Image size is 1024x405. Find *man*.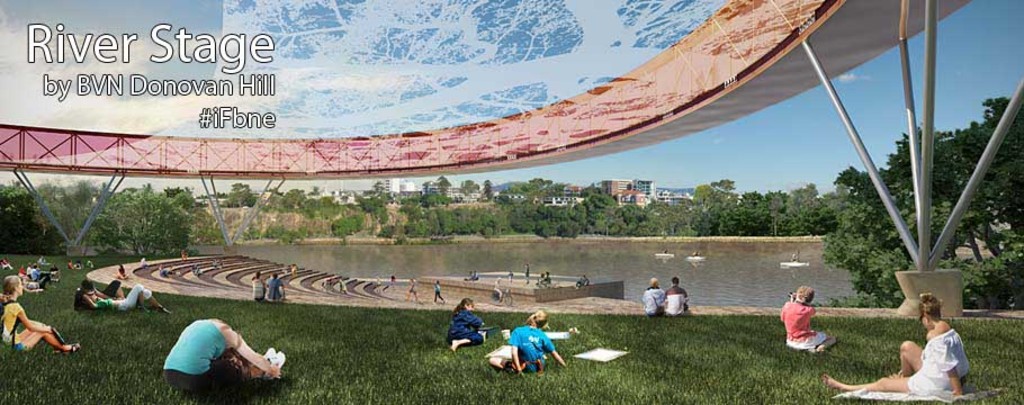
x1=664 y1=279 x2=690 y2=315.
